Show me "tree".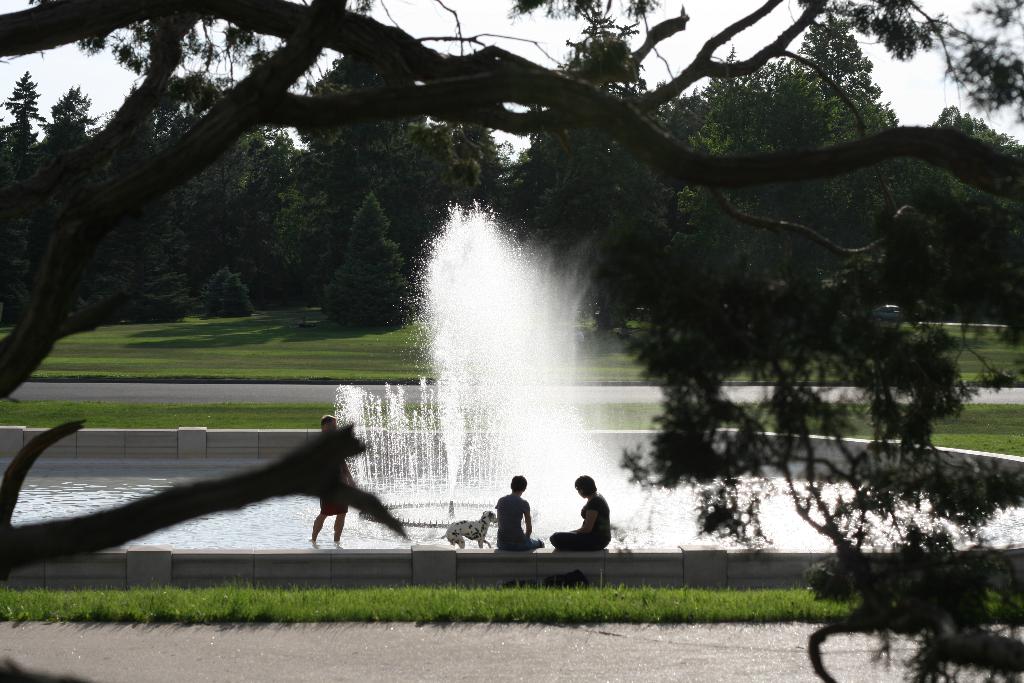
"tree" is here: region(269, 51, 434, 308).
